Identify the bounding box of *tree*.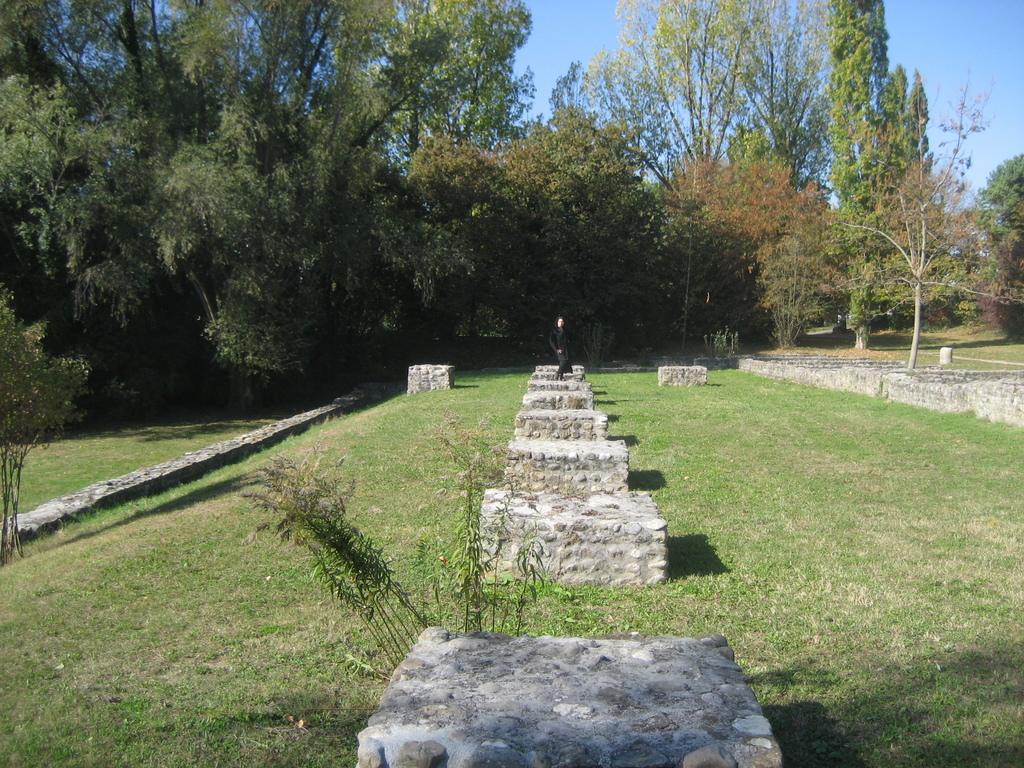
locate(969, 150, 1023, 344).
